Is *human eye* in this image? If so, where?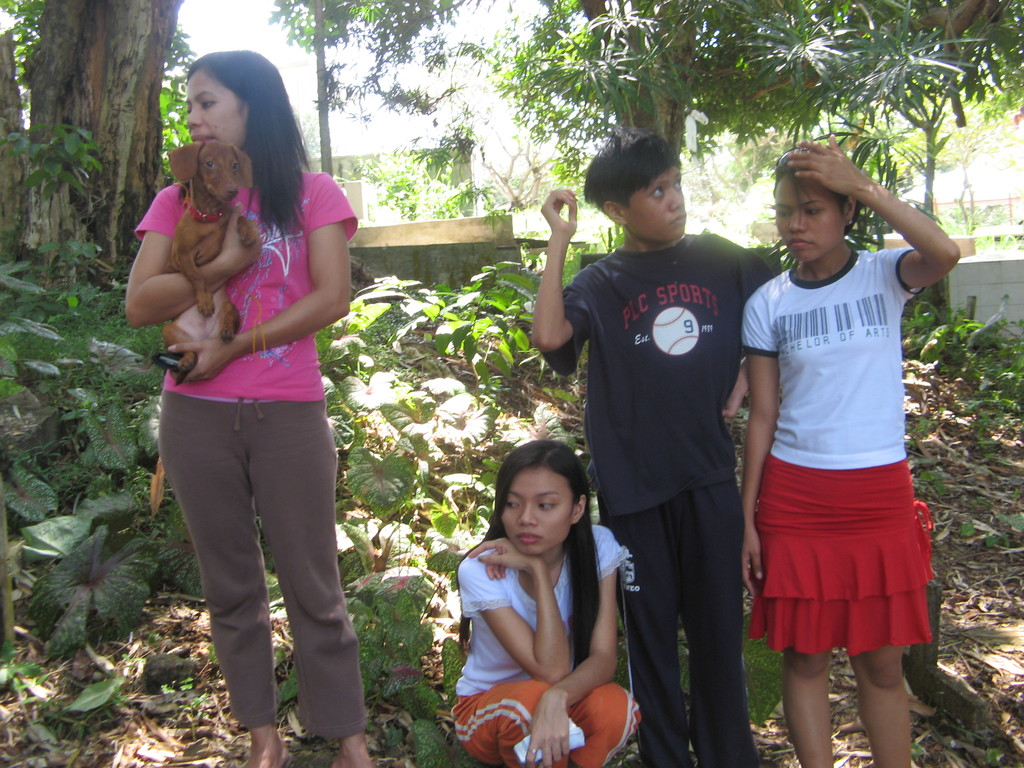
Yes, at l=669, t=177, r=684, b=192.
